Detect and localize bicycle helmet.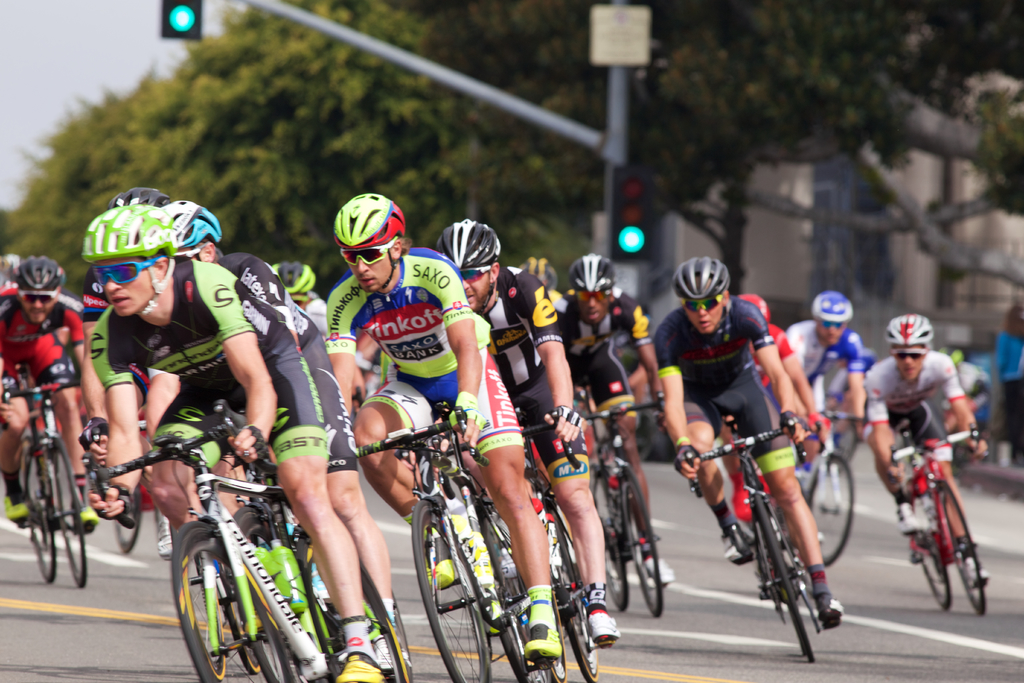
Localized at select_region(328, 190, 411, 249).
